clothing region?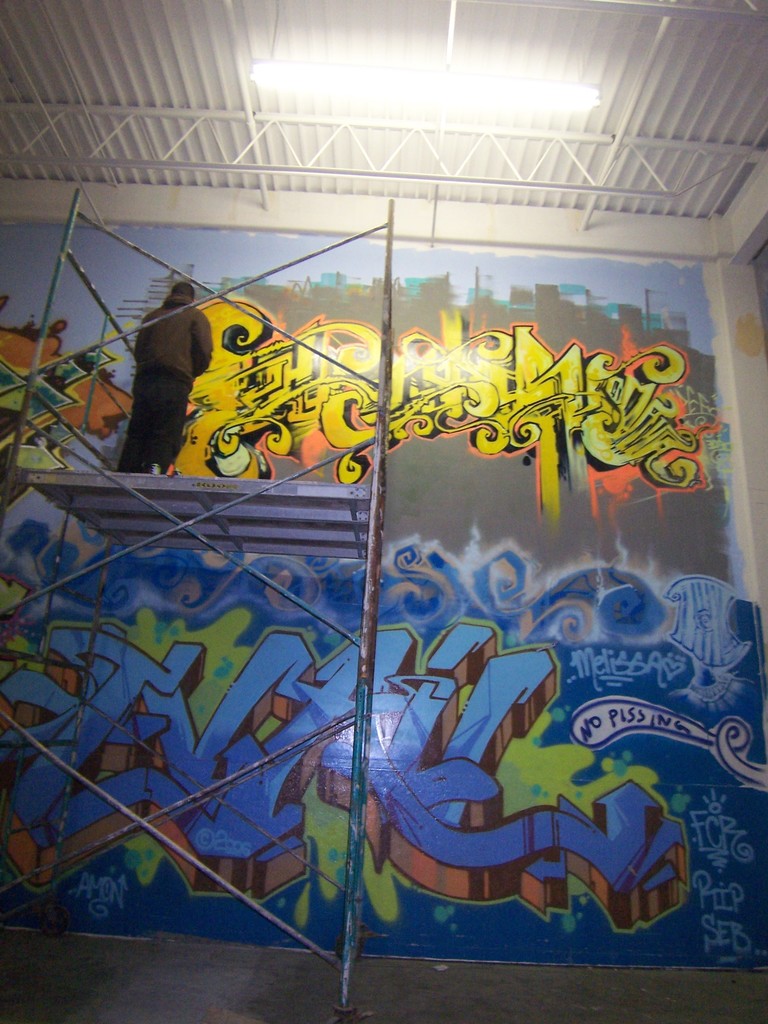
109, 259, 224, 473
